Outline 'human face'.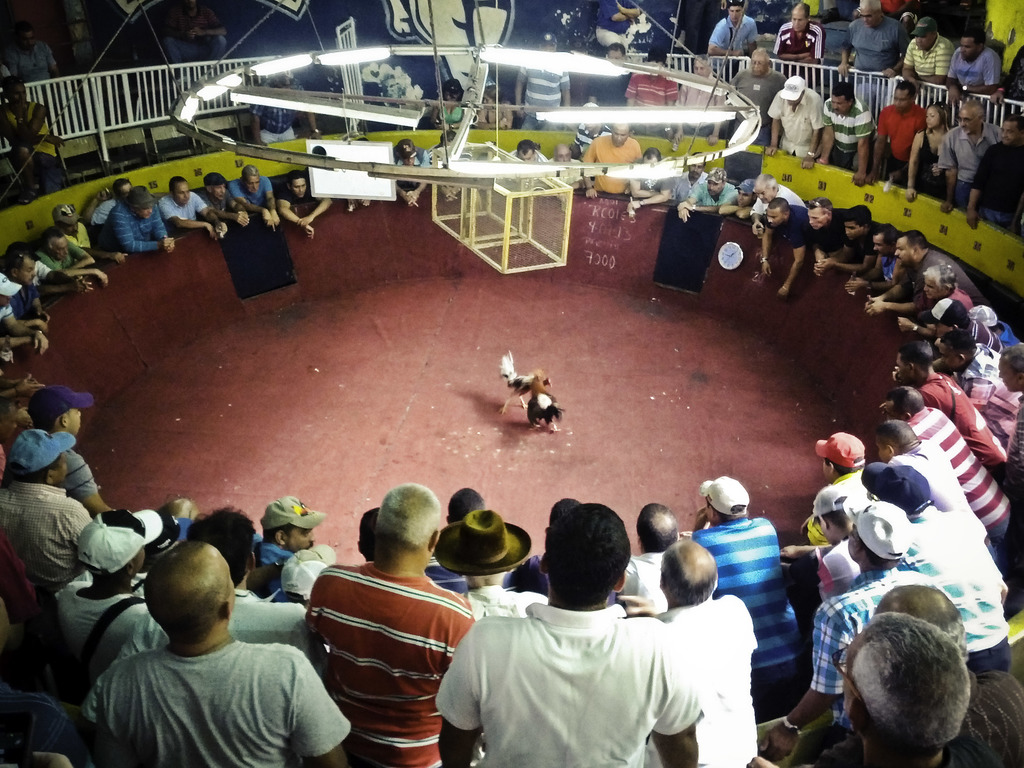
Outline: (left=861, top=6, right=872, bottom=28).
